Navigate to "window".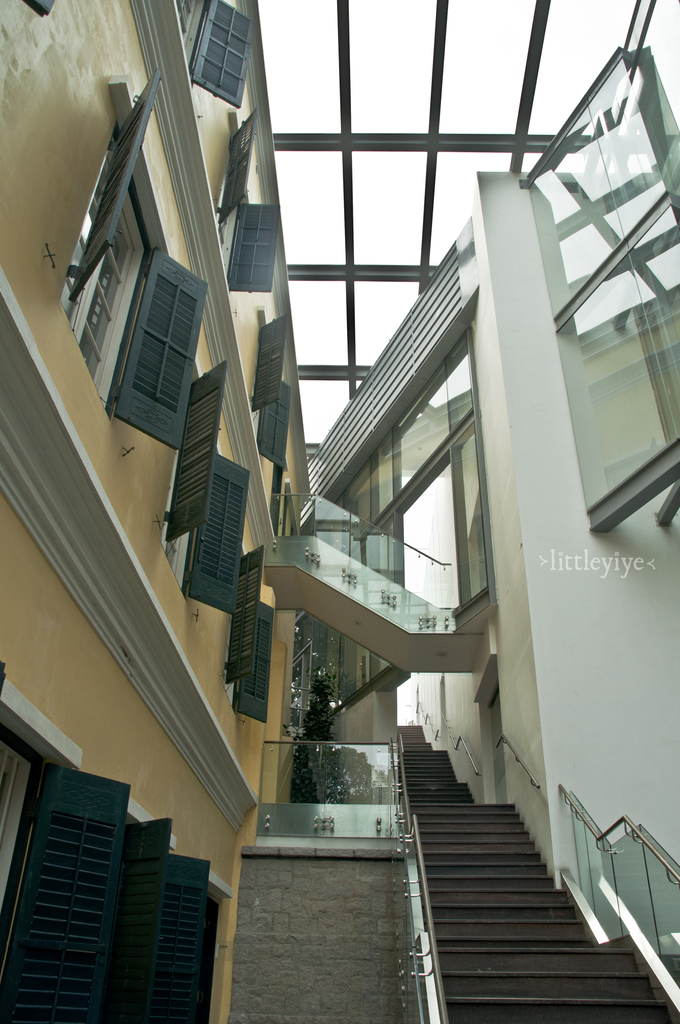
Navigation target: 216, 102, 283, 296.
